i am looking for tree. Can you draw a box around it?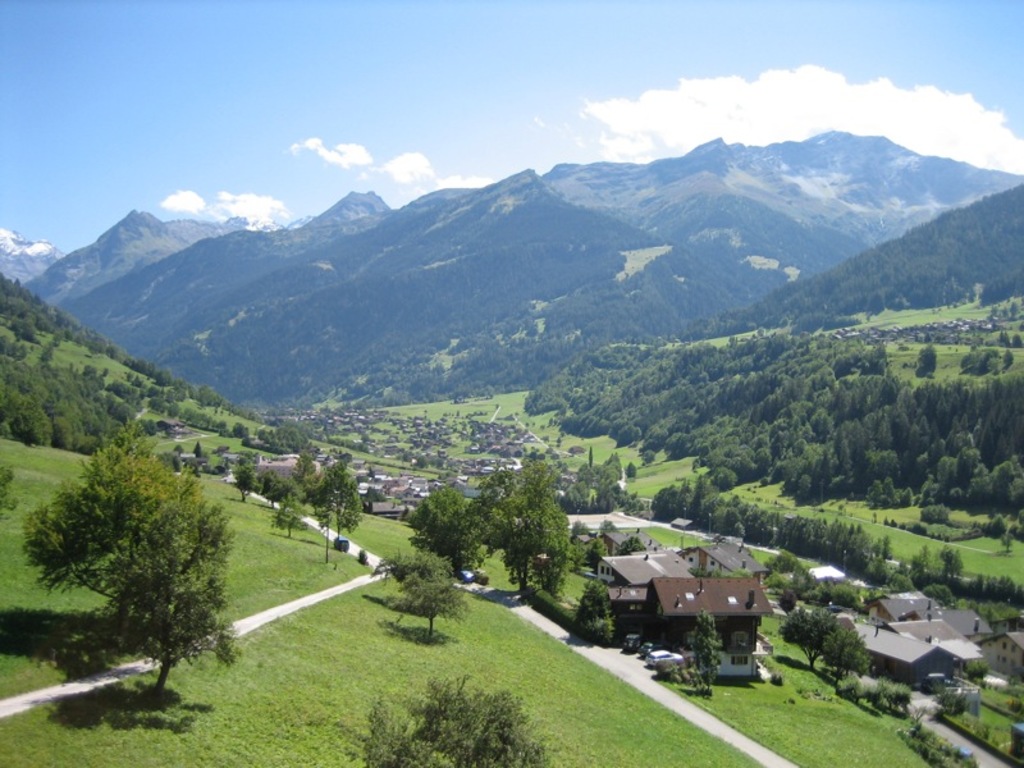
Sure, the bounding box is [x1=708, y1=480, x2=888, y2=577].
